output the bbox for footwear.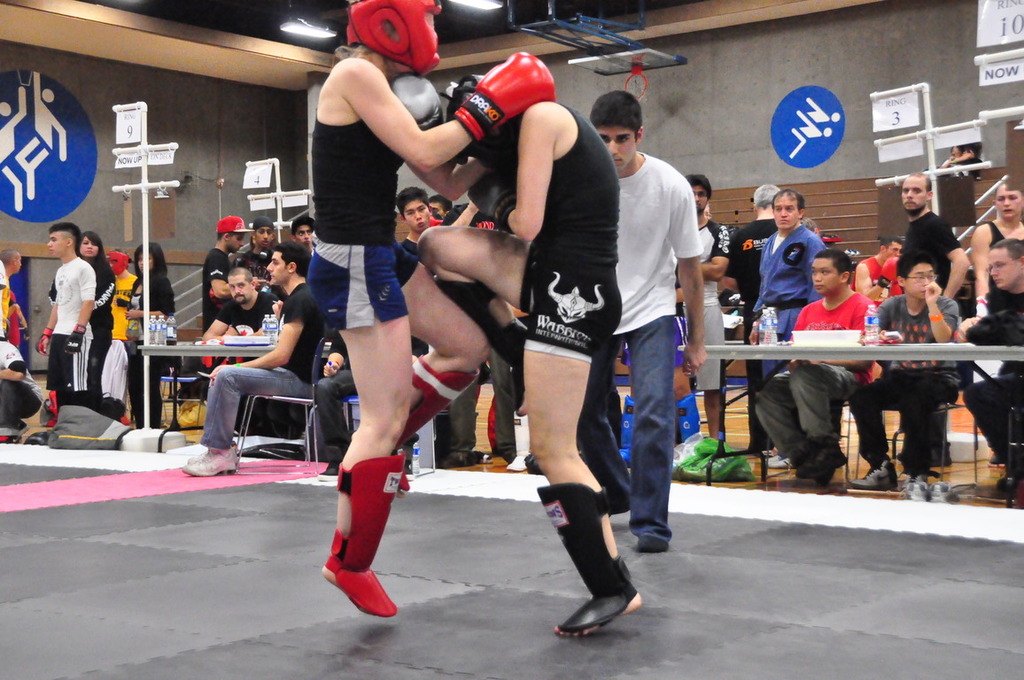
Rect(904, 472, 922, 504).
